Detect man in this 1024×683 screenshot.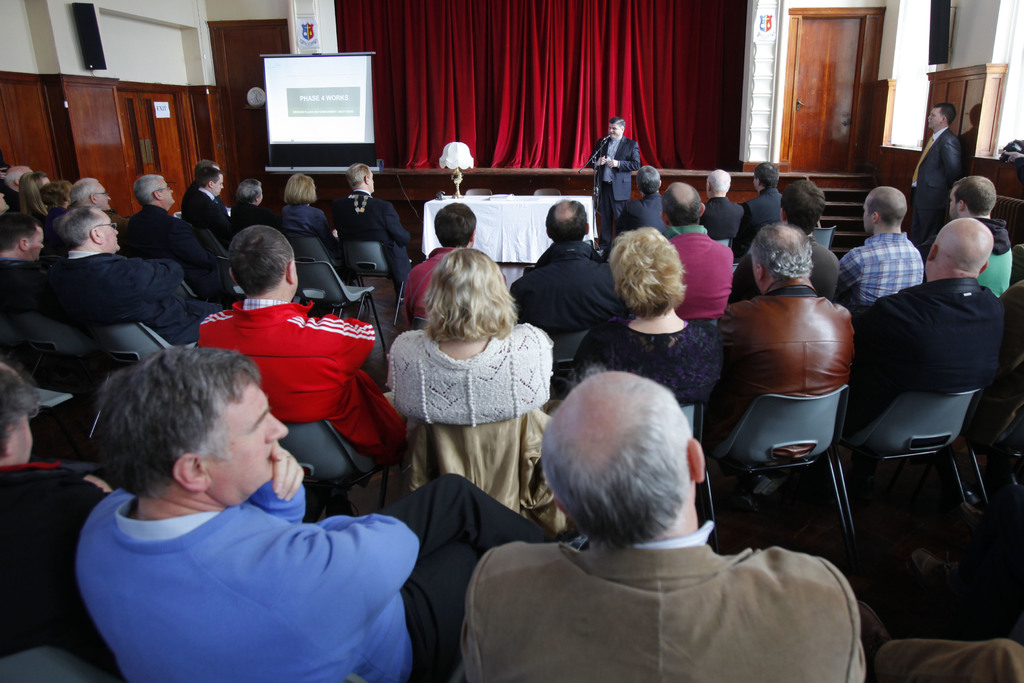
Detection: 838/185/925/311.
